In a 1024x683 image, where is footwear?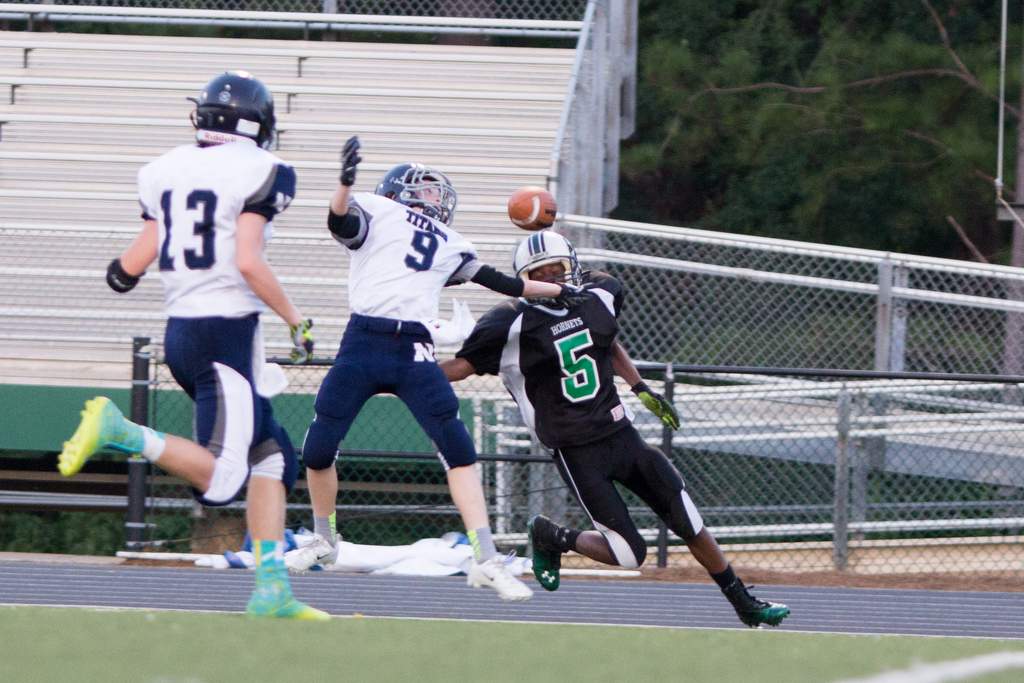
region(462, 552, 537, 605).
